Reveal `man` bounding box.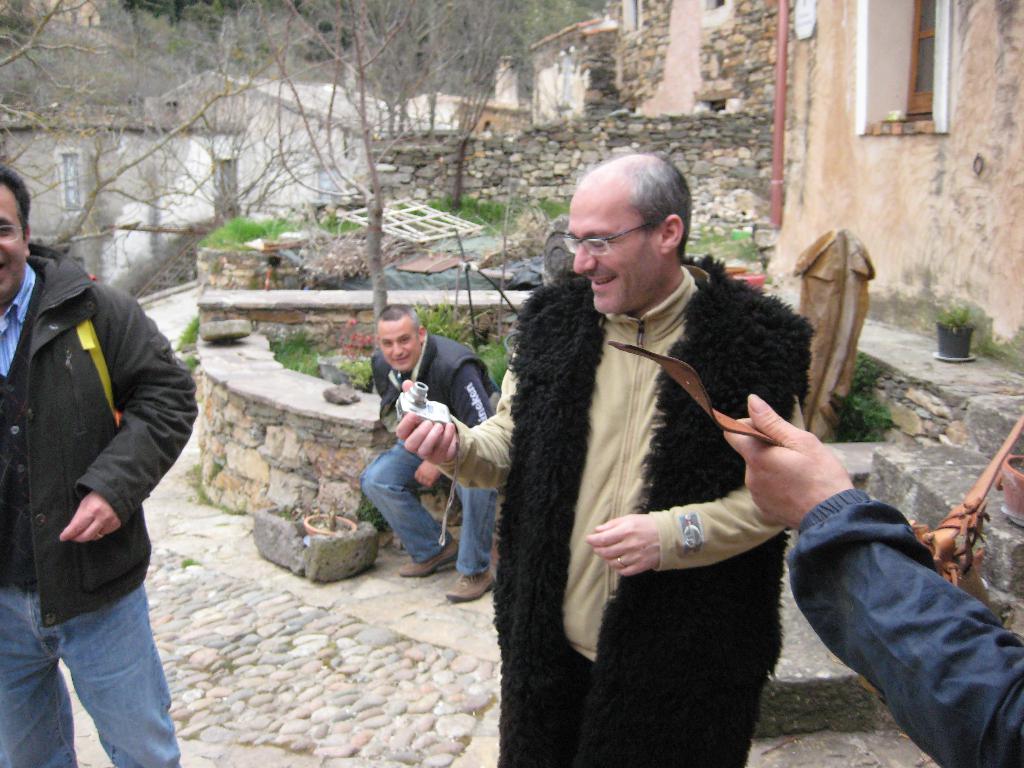
Revealed: 438,157,893,748.
